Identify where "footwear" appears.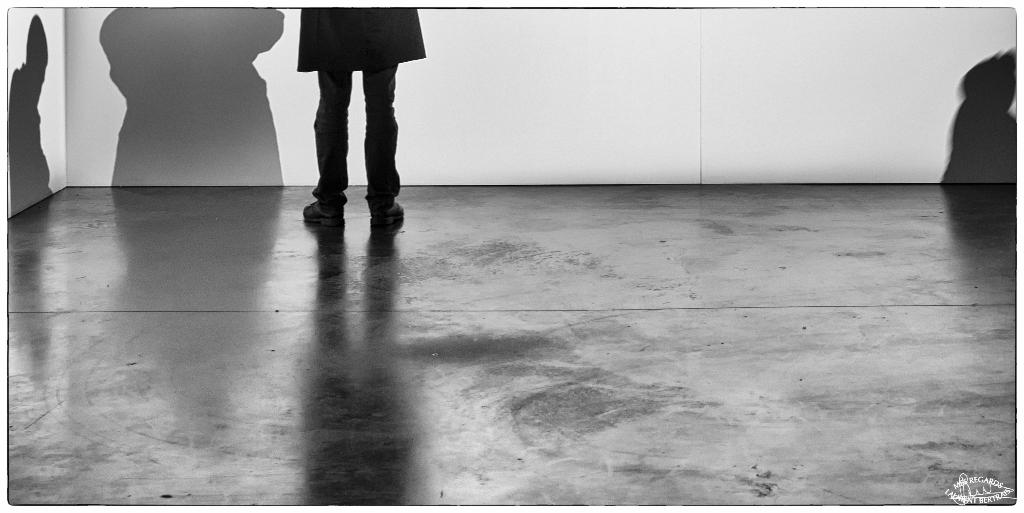
Appears at crop(370, 198, 404, 229).
